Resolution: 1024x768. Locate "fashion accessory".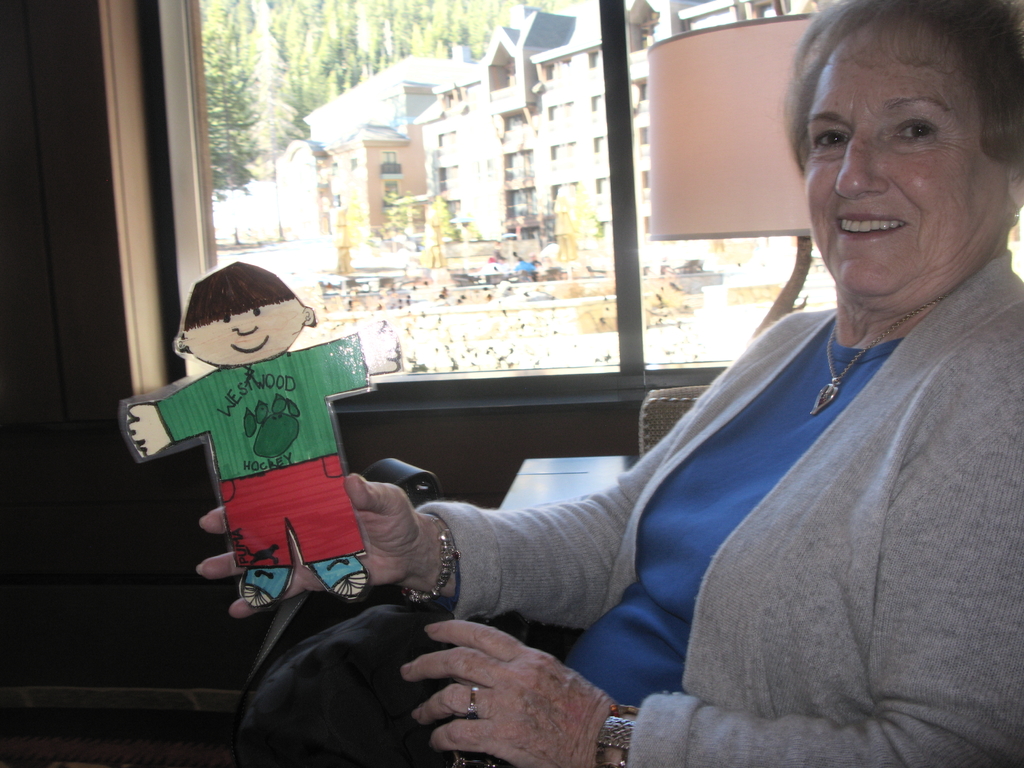
l=808, t=310, r=932, b=417.
